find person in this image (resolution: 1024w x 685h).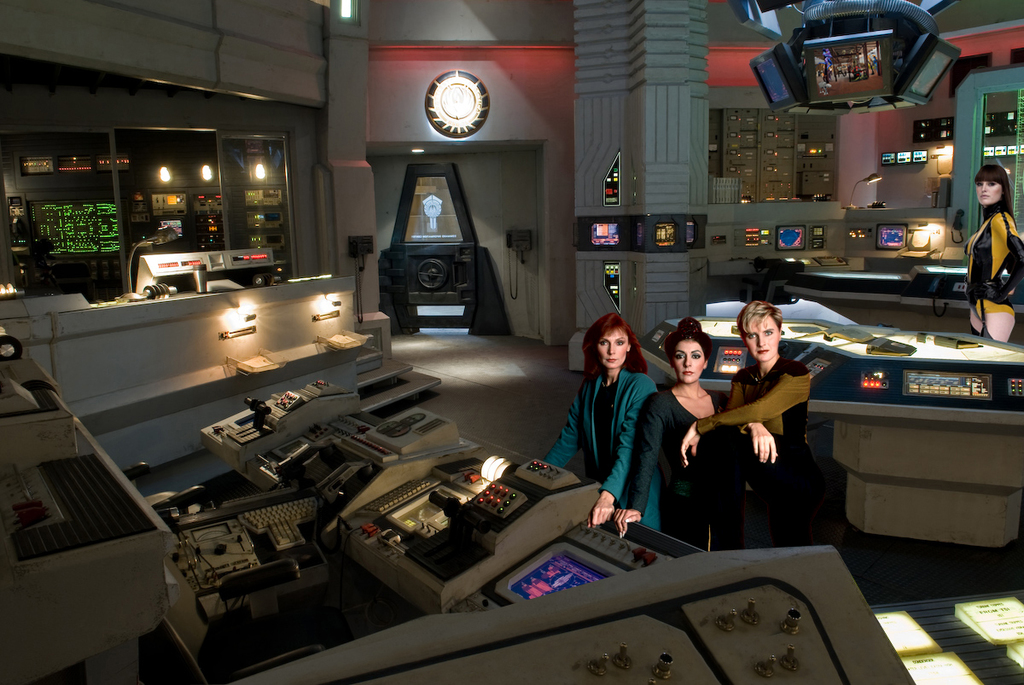
963, 162, 1023, 342.
